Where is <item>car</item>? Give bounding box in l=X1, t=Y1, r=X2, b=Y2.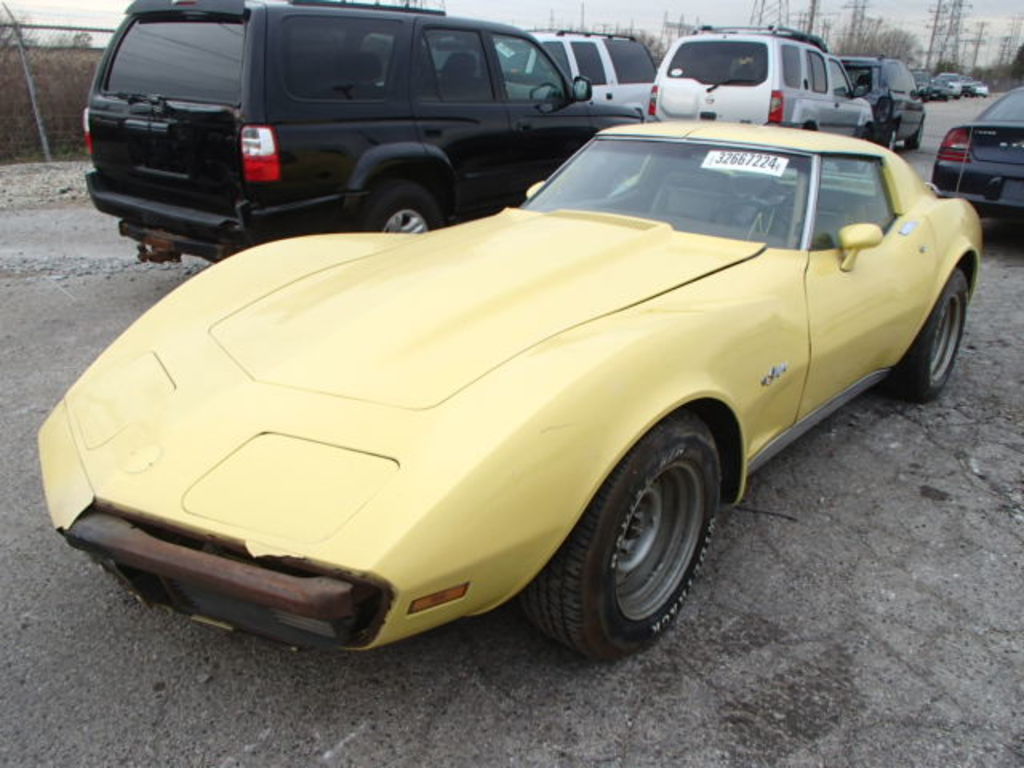
l=50, t=88, r=982, b=653.
